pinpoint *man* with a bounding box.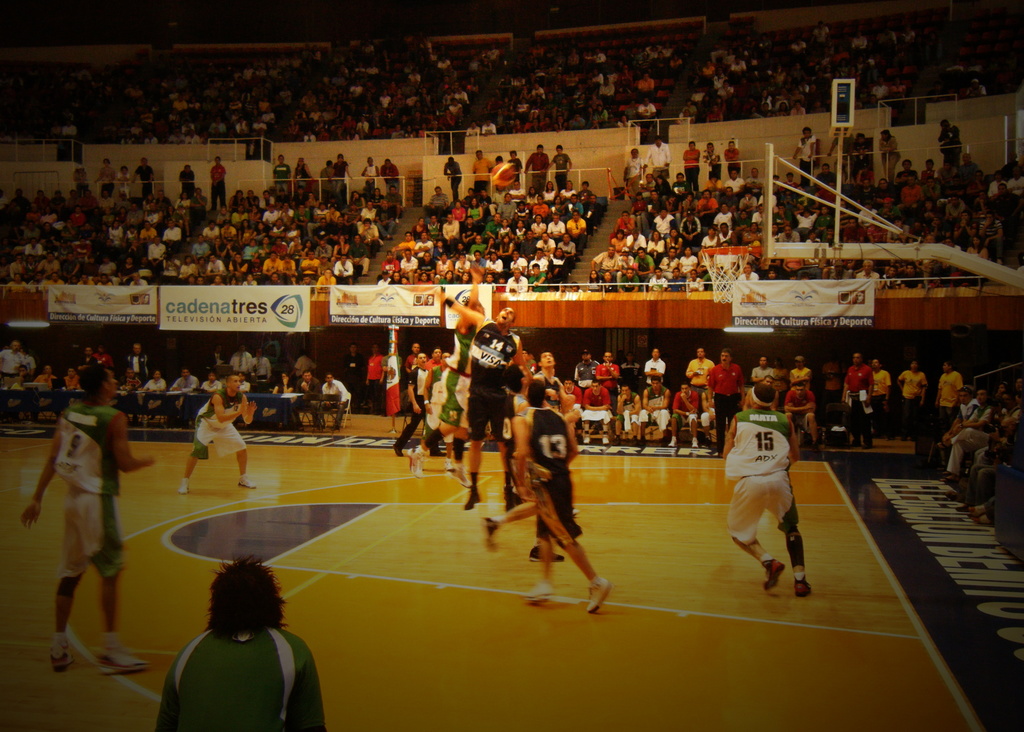
left=510, top=251, right=526, bottom=269.
